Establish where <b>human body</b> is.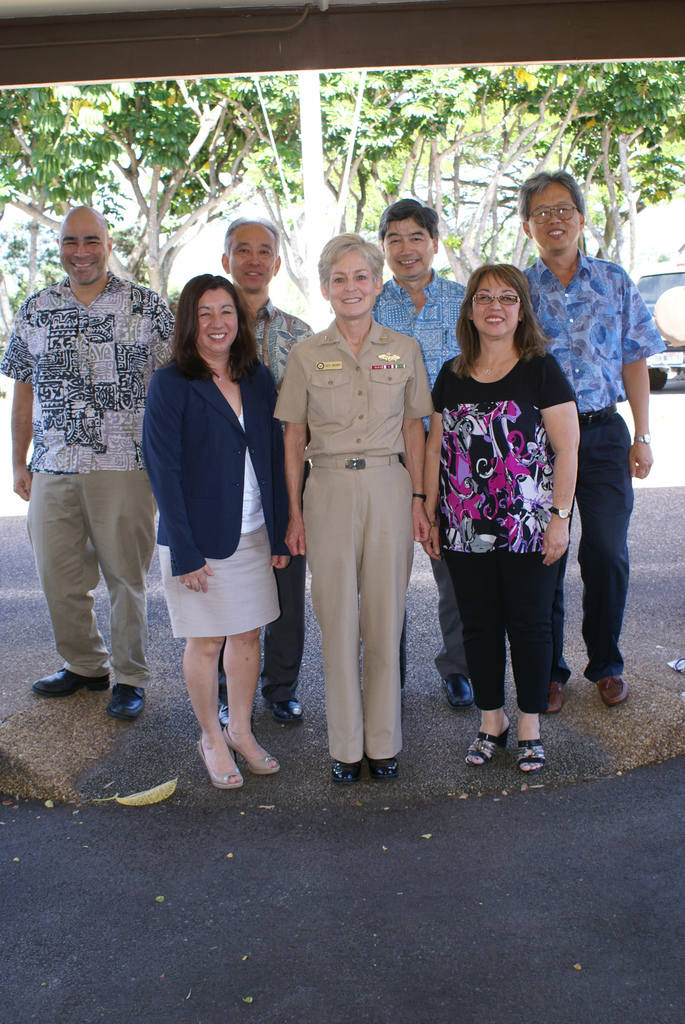
Established at rect(272, 309, 437, 787).
